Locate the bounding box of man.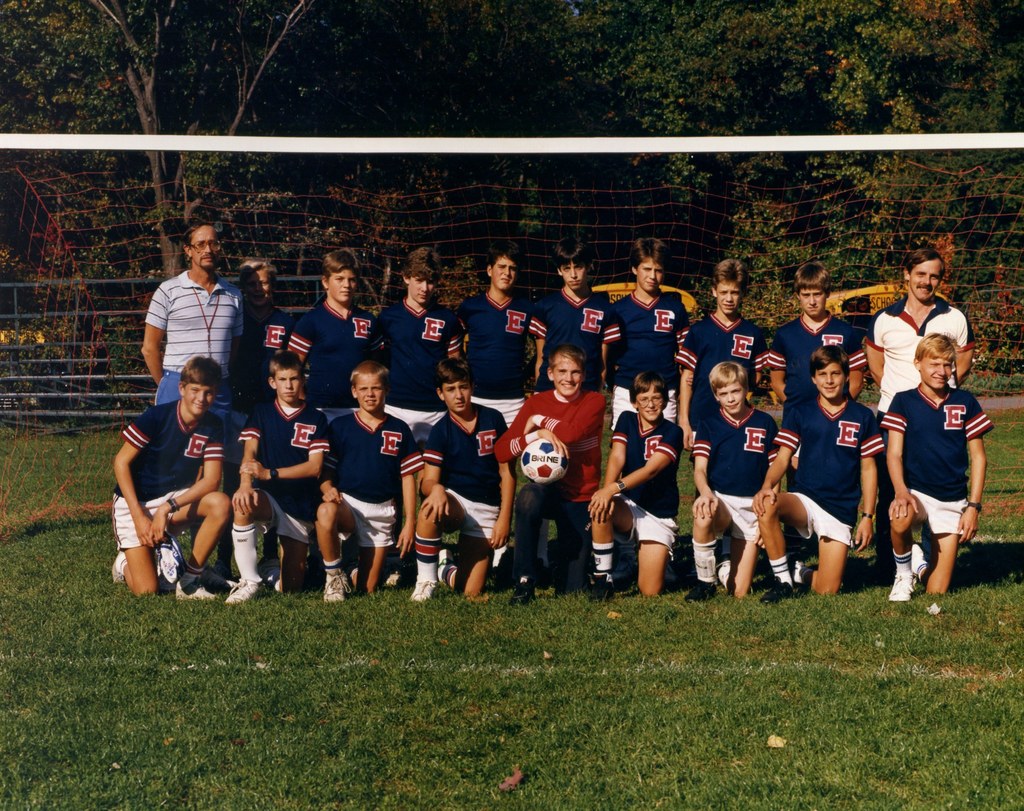
Bounding box: 541,237,616,394.
